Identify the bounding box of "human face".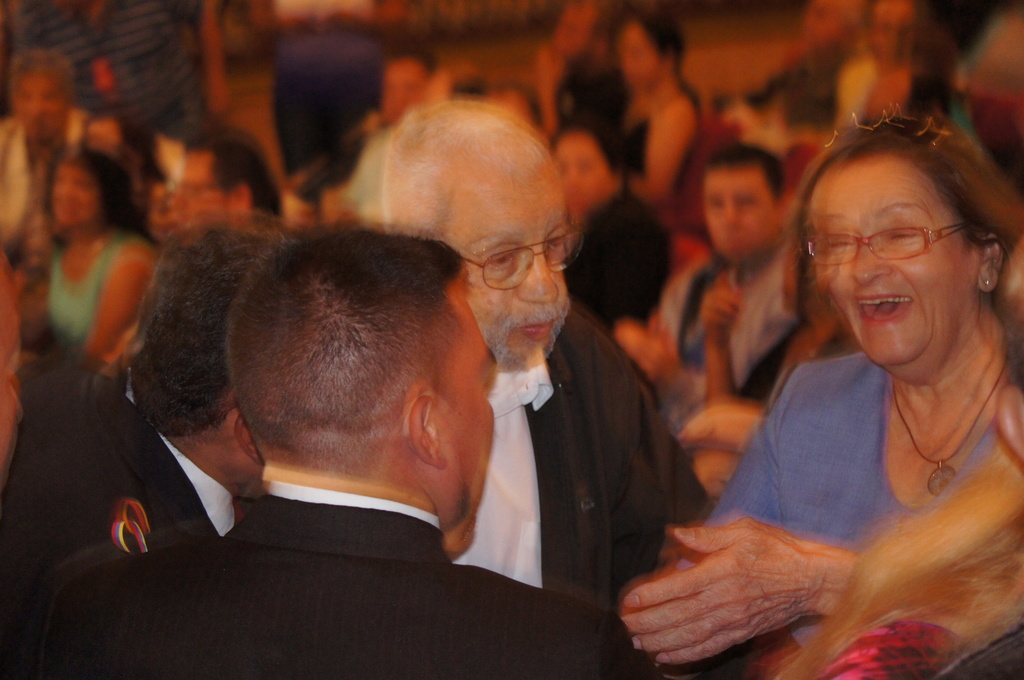
(551, 0, 591, 56).
